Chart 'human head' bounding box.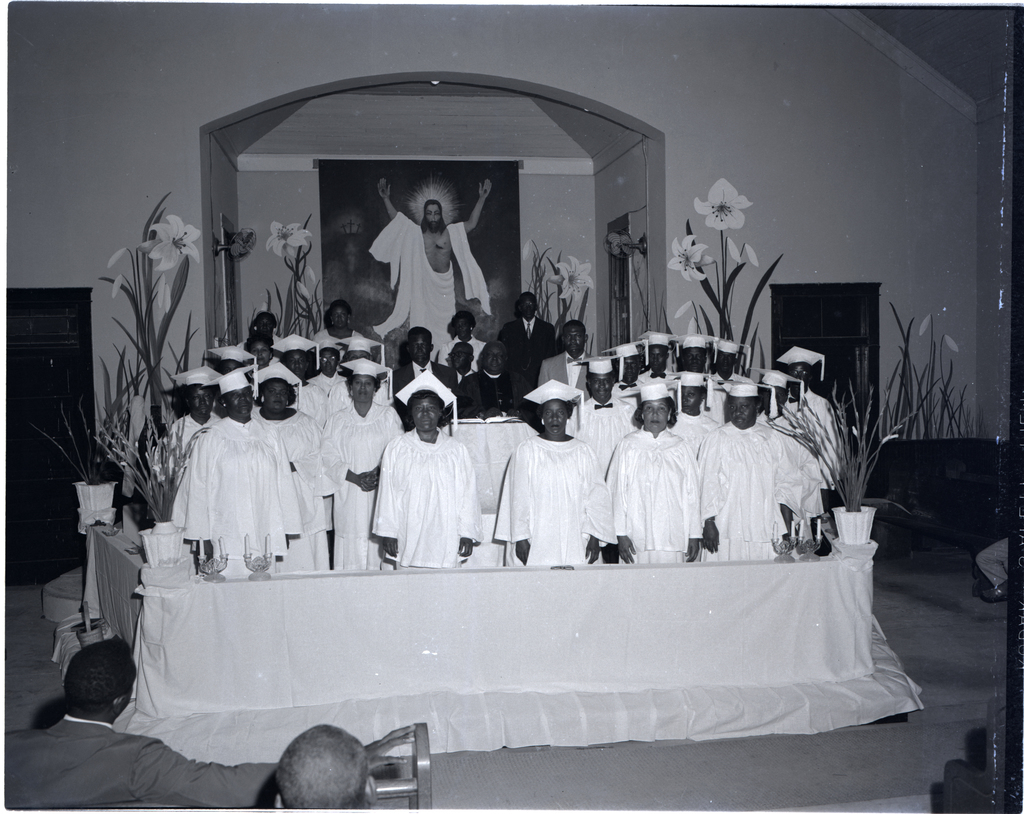
Charted: (x1=169, y1=366, x2=227, y2=419).
